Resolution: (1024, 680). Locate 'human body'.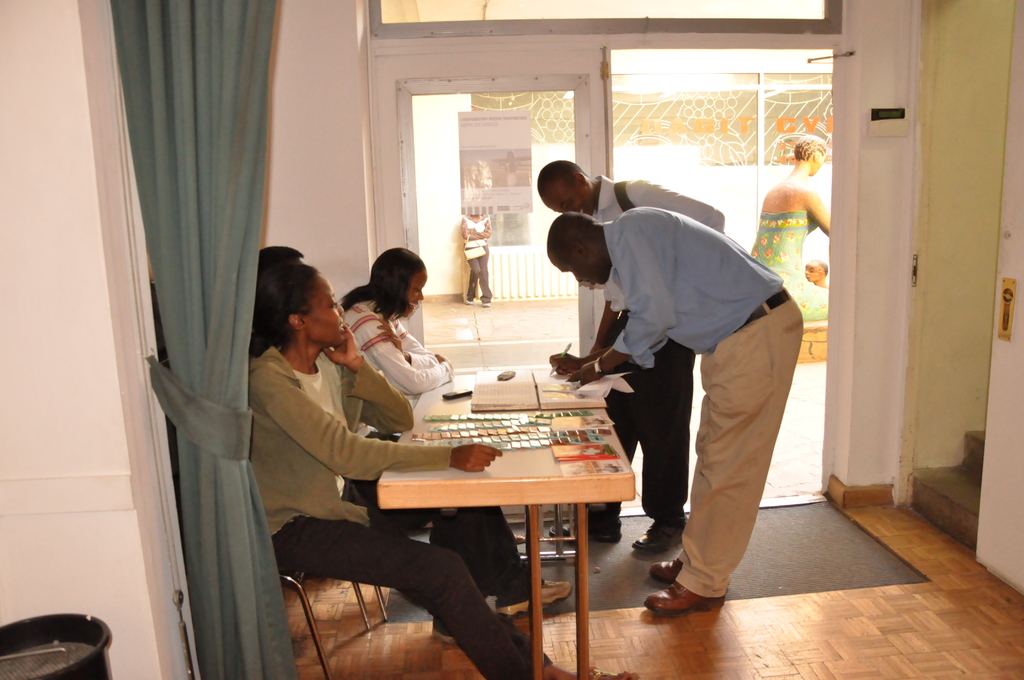
Rect(253, 245, 540, 590).
